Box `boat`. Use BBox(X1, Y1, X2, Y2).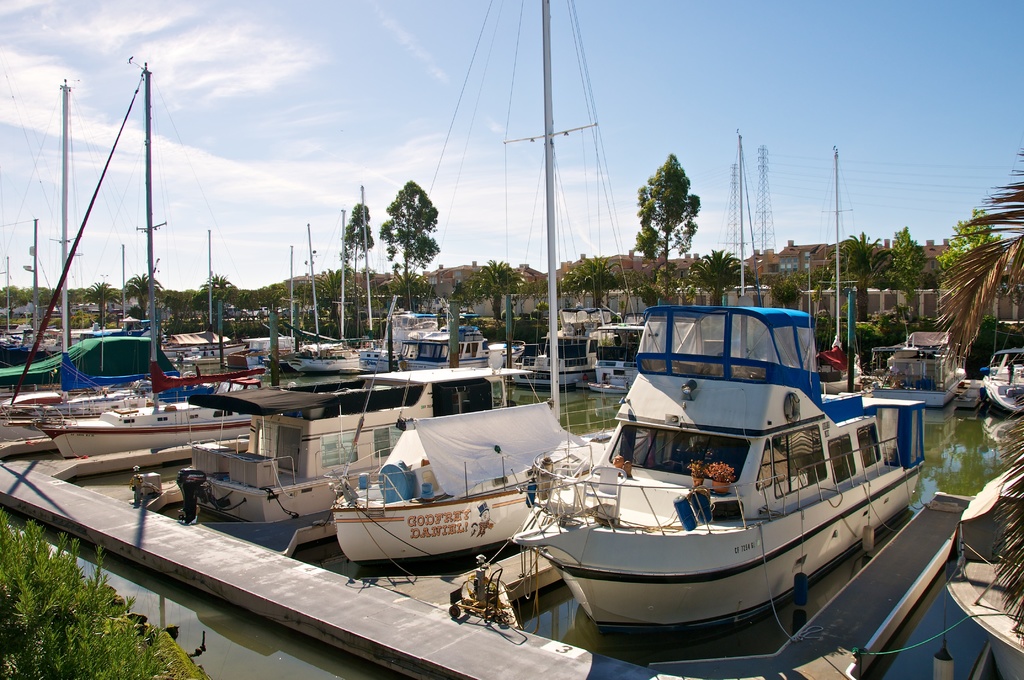
BBox(509, 277, 924, 643).
